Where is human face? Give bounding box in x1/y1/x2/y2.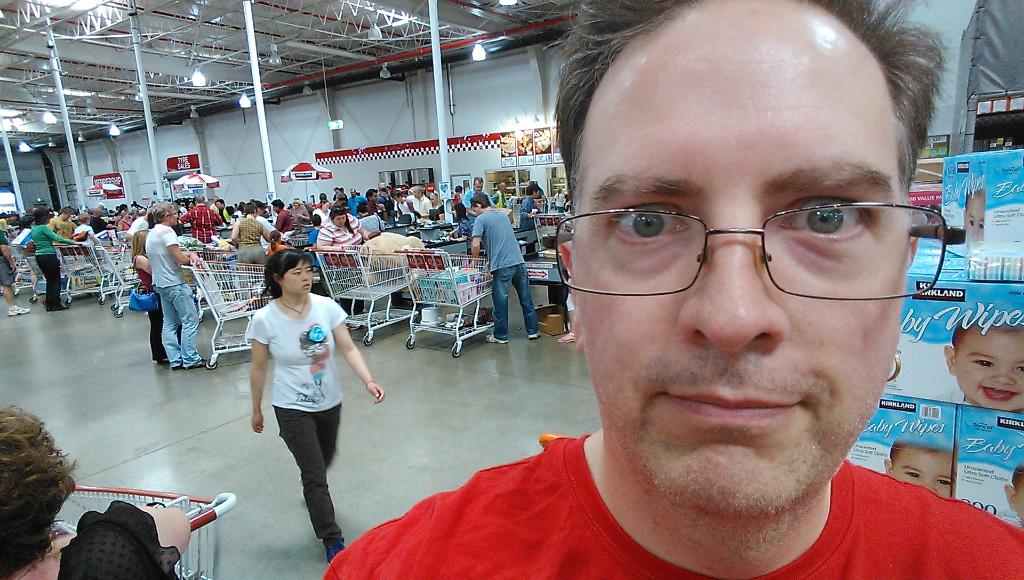
413/189/420/198.
